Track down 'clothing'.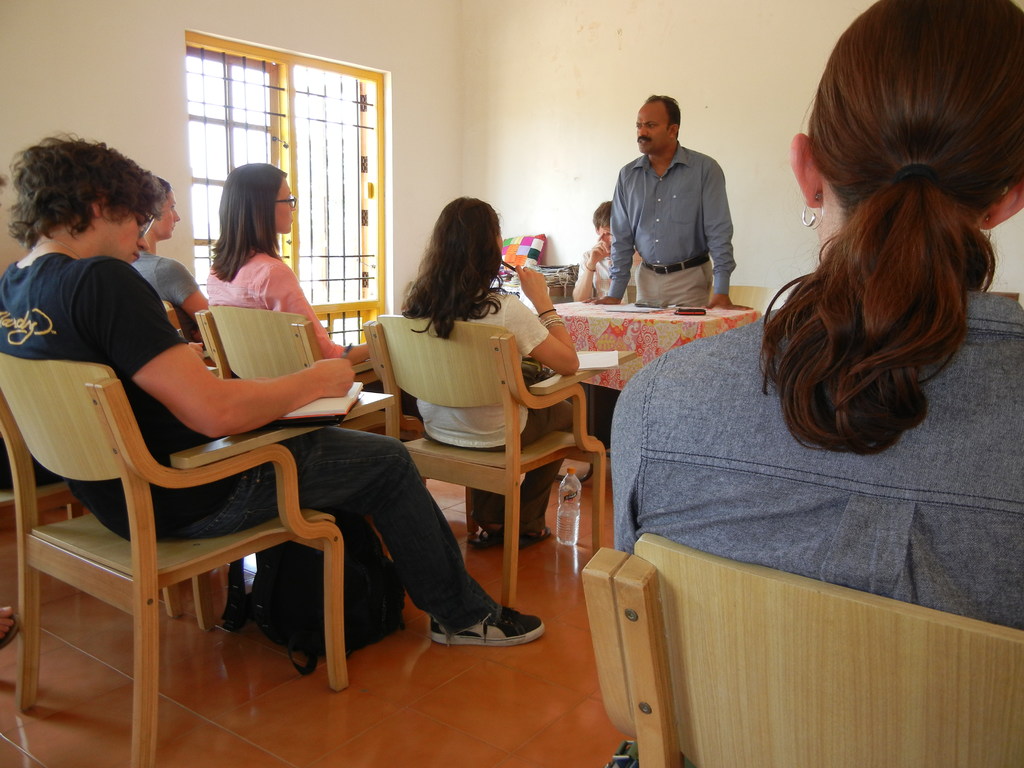
Tracked to [x1=122, y1=254, x2=207, y2=339].
